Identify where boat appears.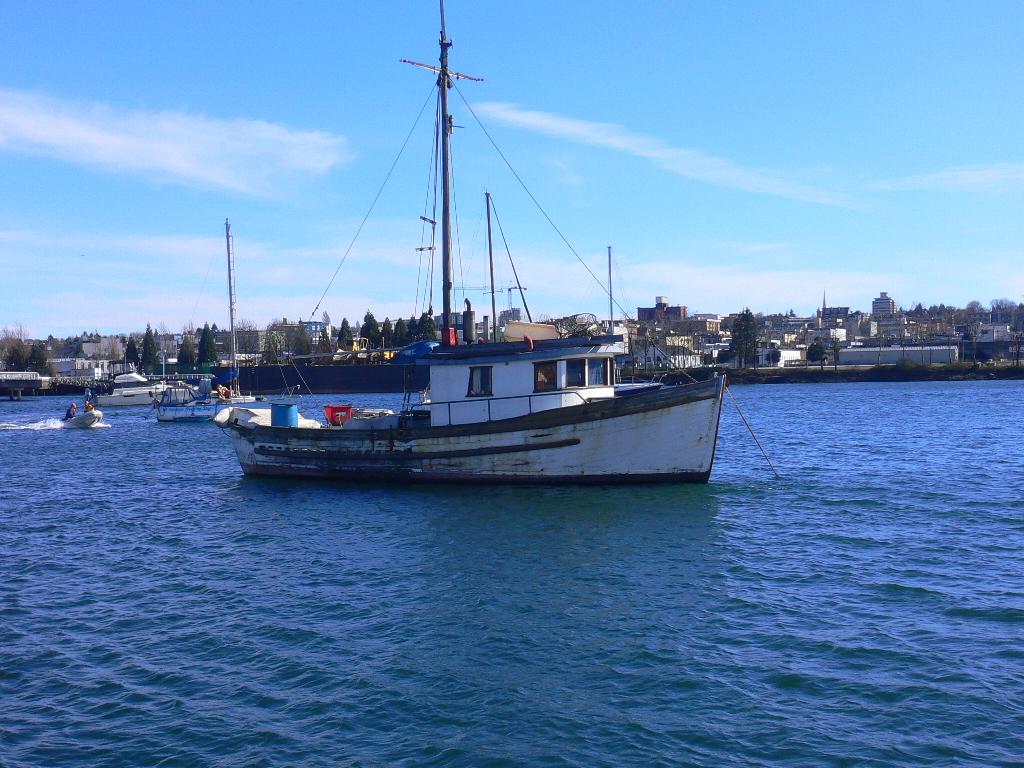
Appears at 93:373:188:407.
